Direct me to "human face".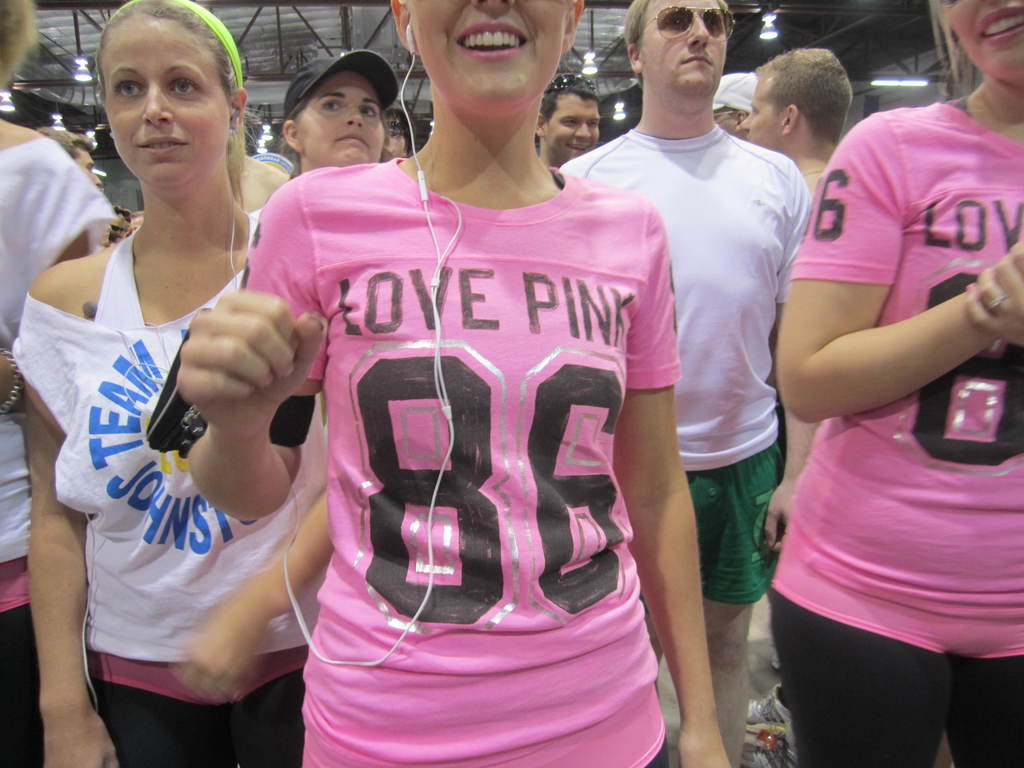
Direction: BBox(102, 19, 229, 184).
